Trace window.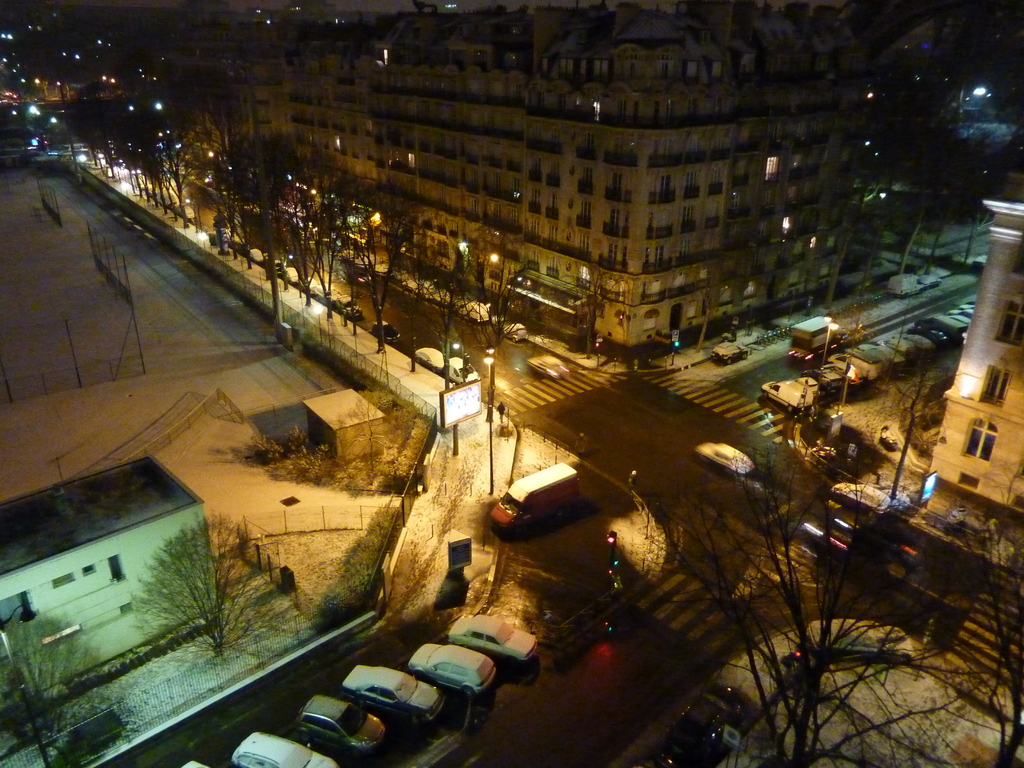
Traced to locate(51, 576, 73, 593).
